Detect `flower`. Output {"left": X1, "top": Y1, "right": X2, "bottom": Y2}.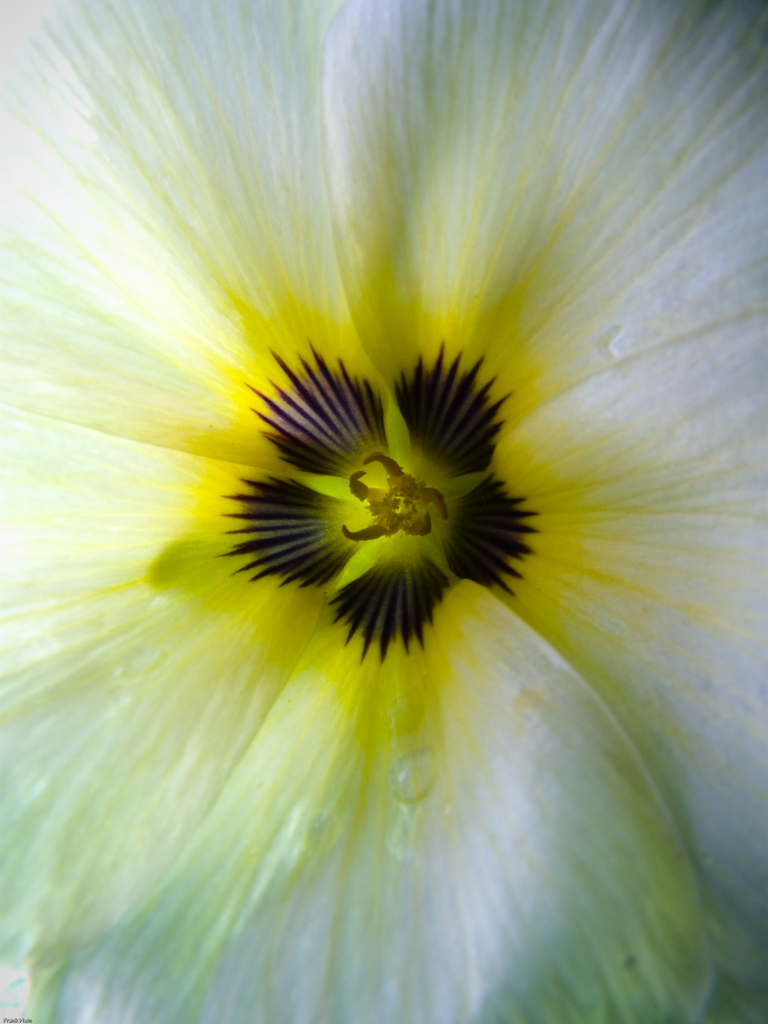
{"left": 0, "top": 0, "right": 743, "bottom": 999}.
